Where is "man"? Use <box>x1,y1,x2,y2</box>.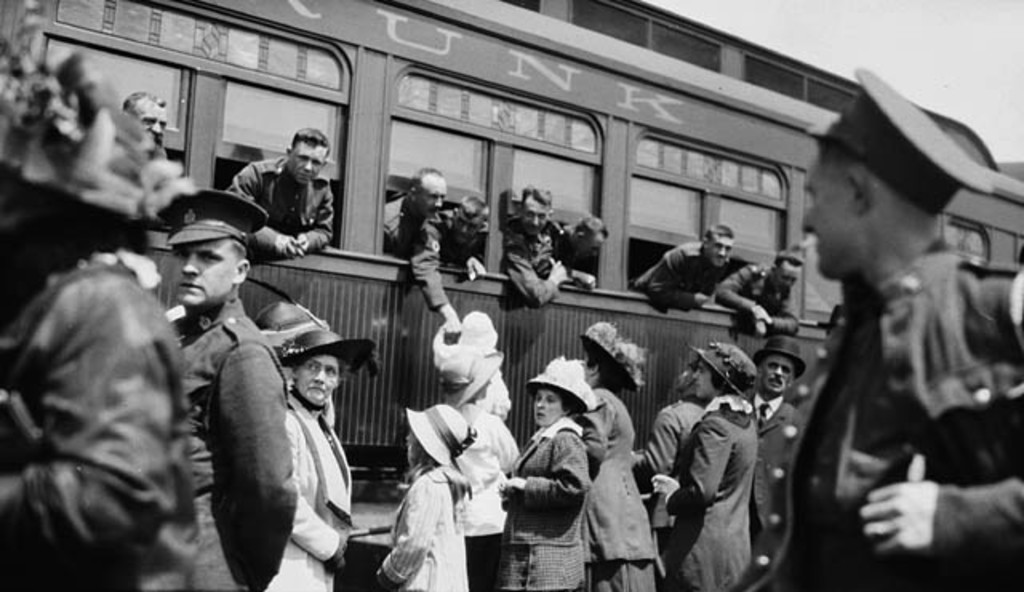
<box>229,125,336,256</box>.
